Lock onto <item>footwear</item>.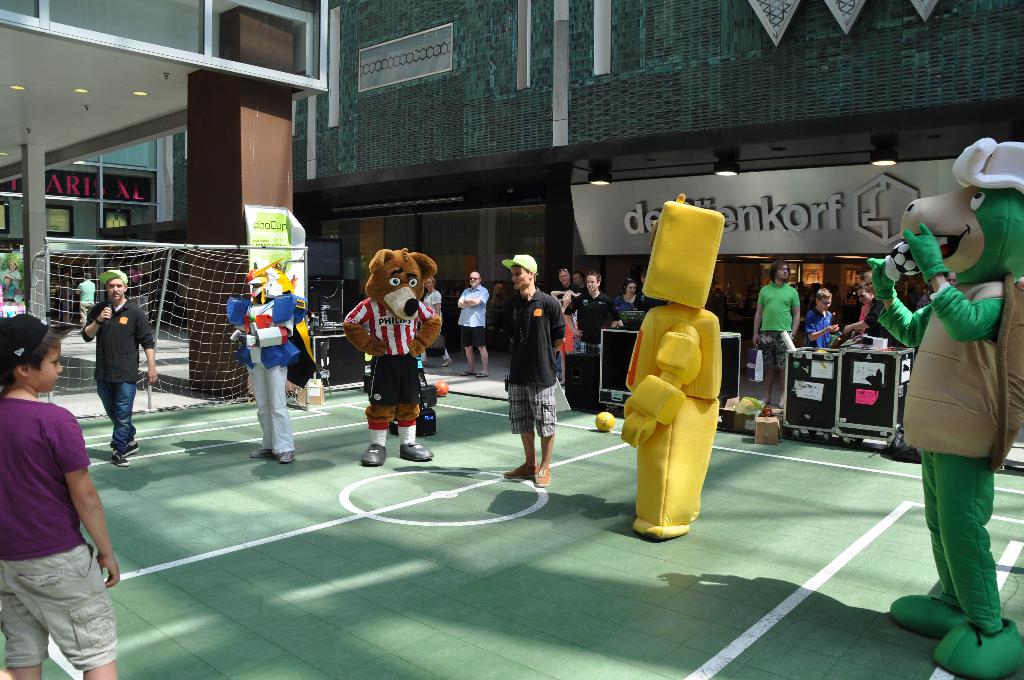
Locked: select_region(502, 462, 536, 482).
